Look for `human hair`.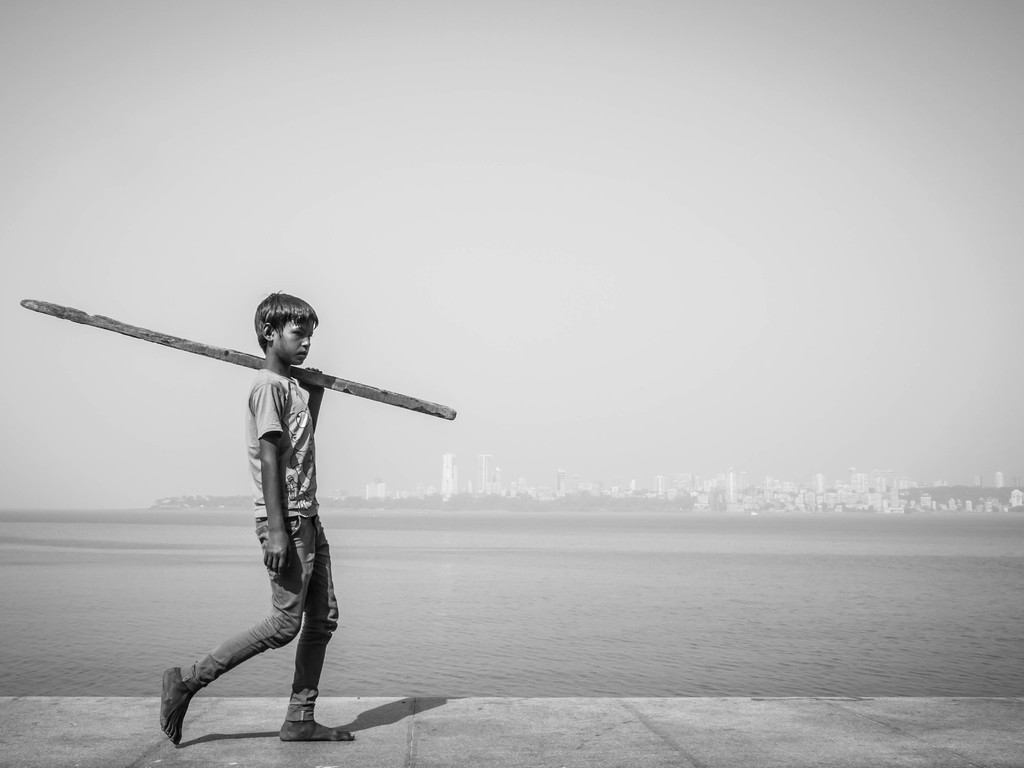
Found: crop(255, 294, 317, 345).
